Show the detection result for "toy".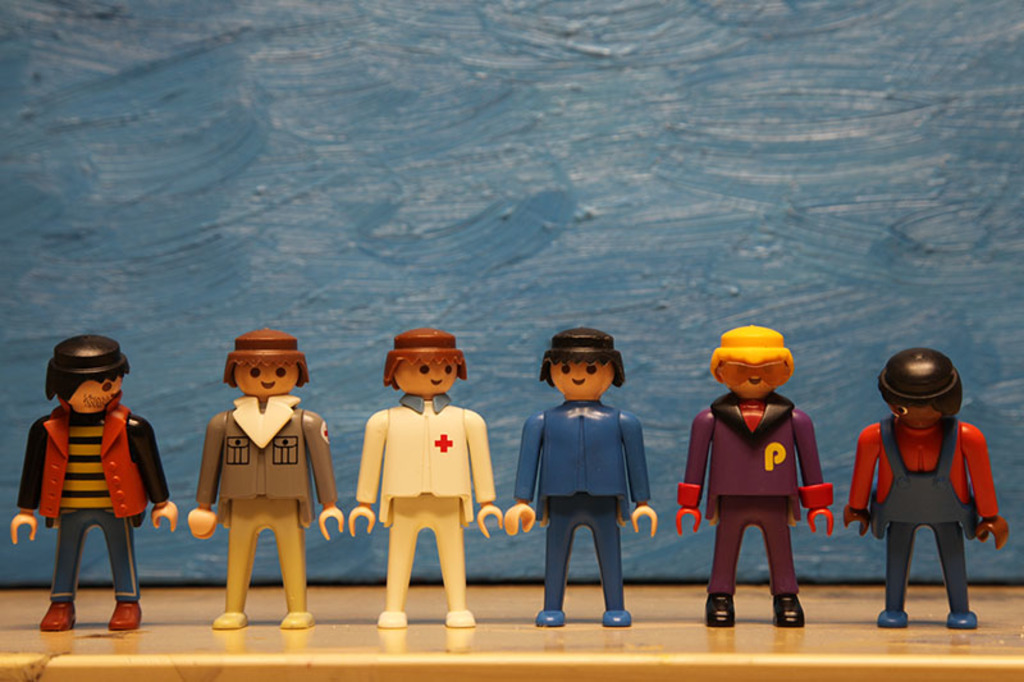
(x1=507, y1=328, x2=655, y2=626).
